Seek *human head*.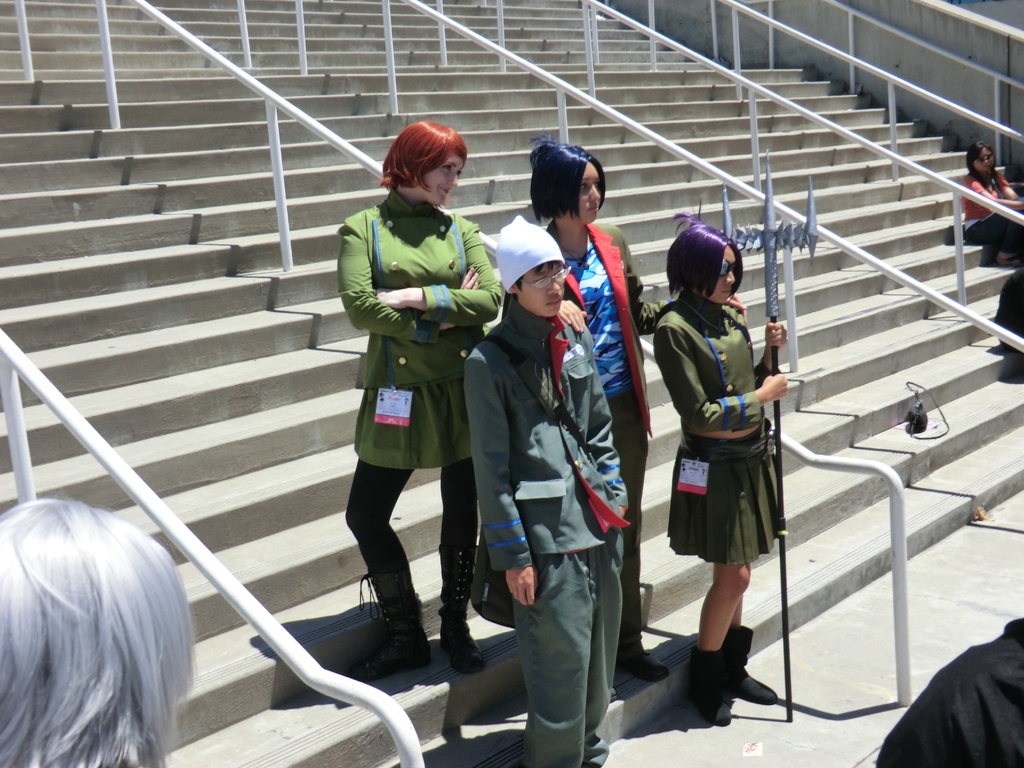
531/145/609/223.
